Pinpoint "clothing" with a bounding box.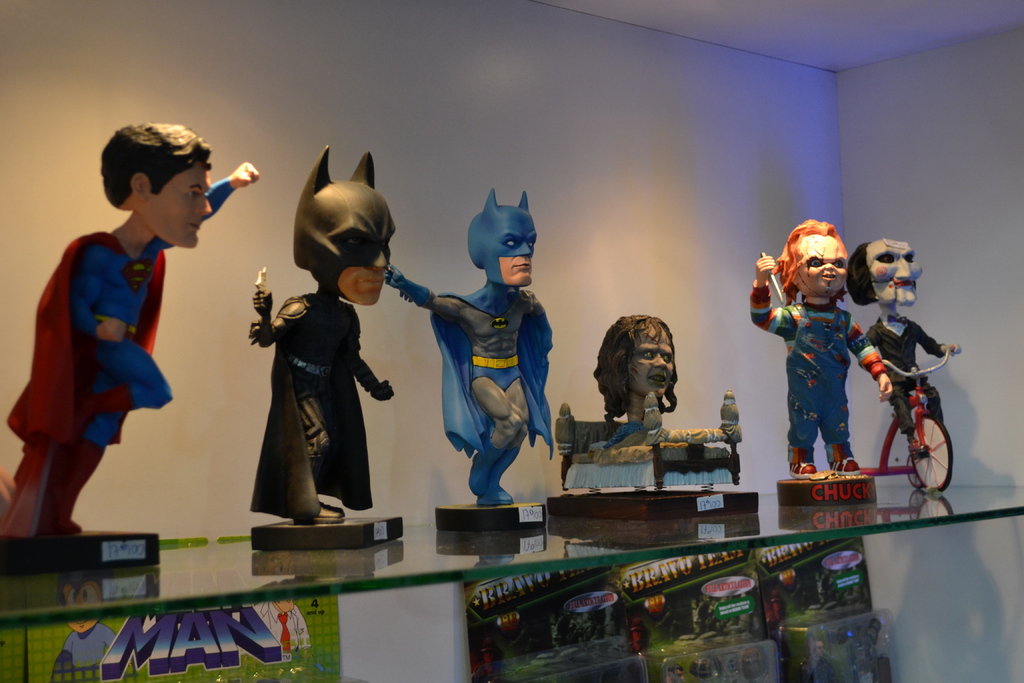
<bbox>426, 284, 552, 461</bbox>.
